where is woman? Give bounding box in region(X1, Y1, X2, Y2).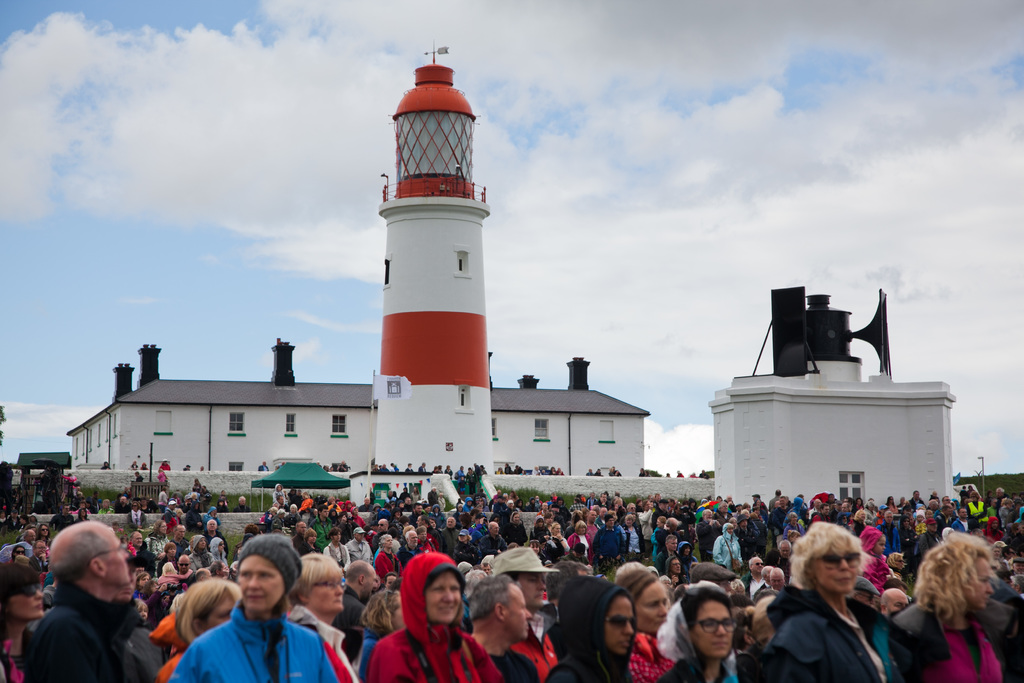
region(546, 573, 633, 682).
